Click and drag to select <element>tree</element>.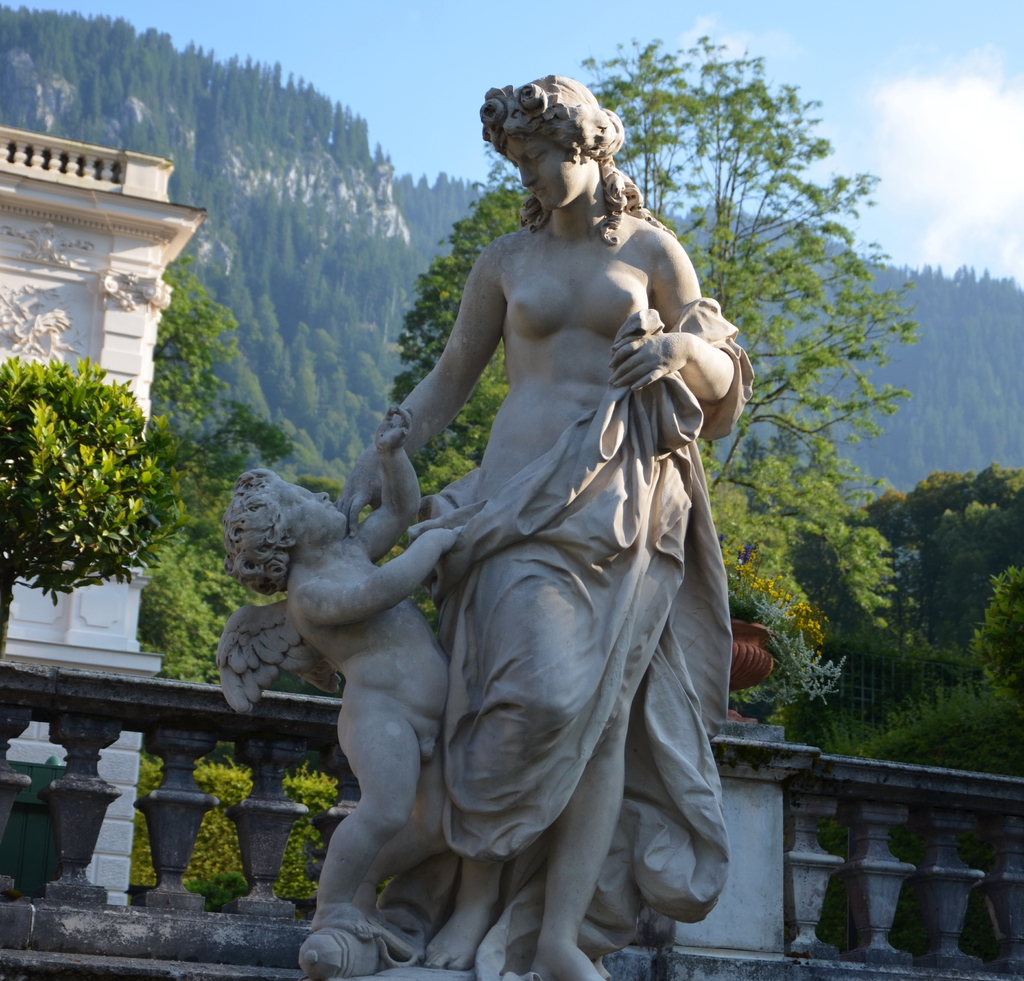
Selection: crop(4, 319, 181, 651).
